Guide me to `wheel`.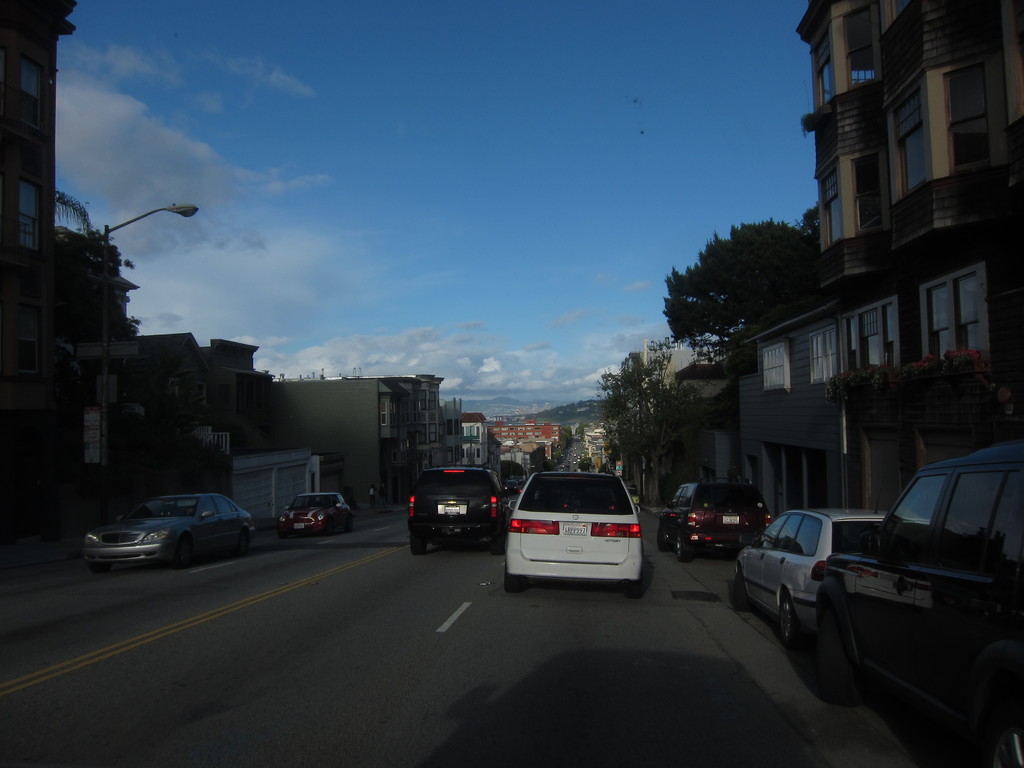
Guidance: l=820, t=596, r=866, b=704.
